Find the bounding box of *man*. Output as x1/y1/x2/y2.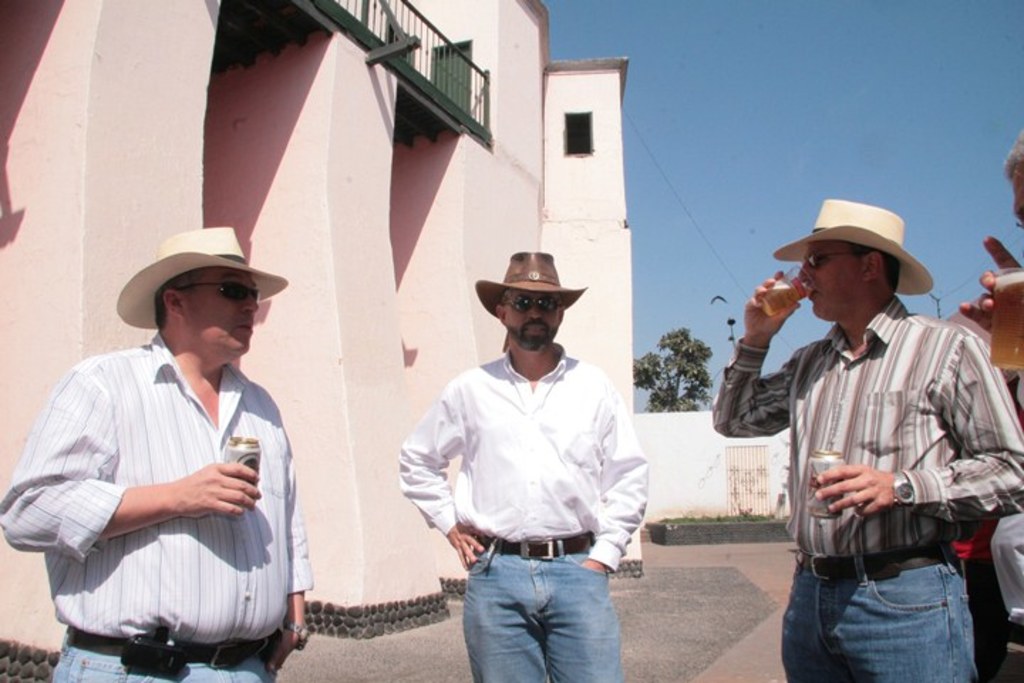
397/249/646/682.
